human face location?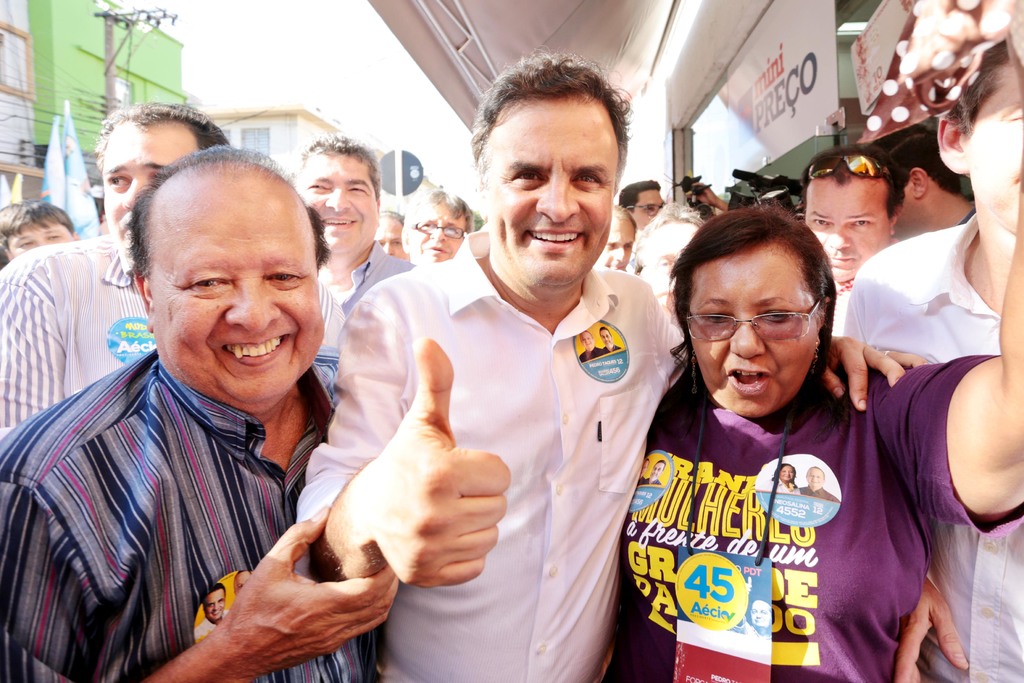
234 571 249 596
